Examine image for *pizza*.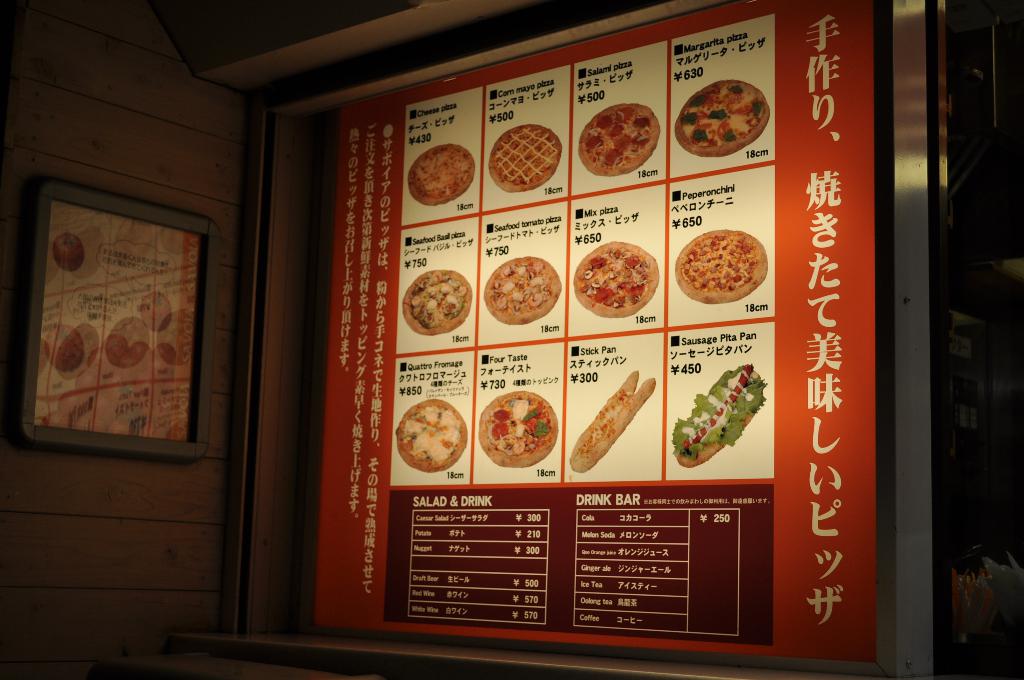
Examination result: {"x1": 392, "y1": 399, "x2": 467, "y2": 473}.
